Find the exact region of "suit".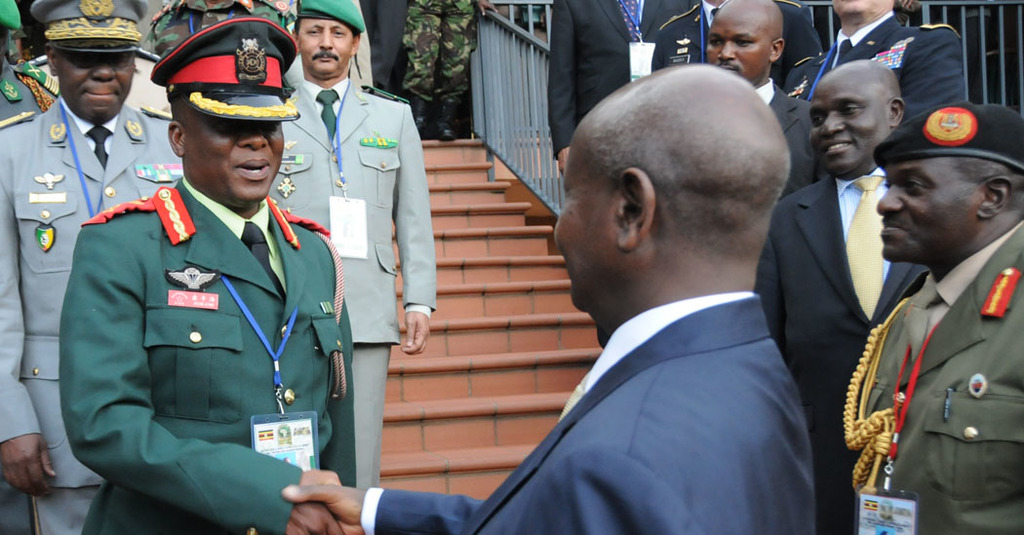
Exact region: crop(776, 7, 969, 123).
